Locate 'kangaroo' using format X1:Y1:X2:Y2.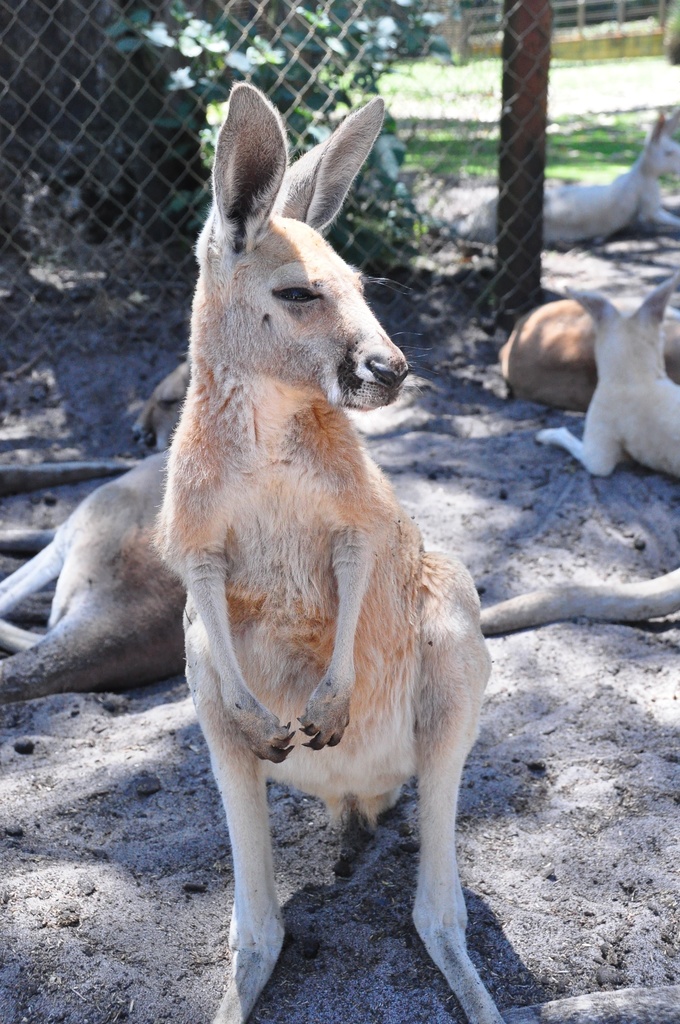
0:360:218:706.
